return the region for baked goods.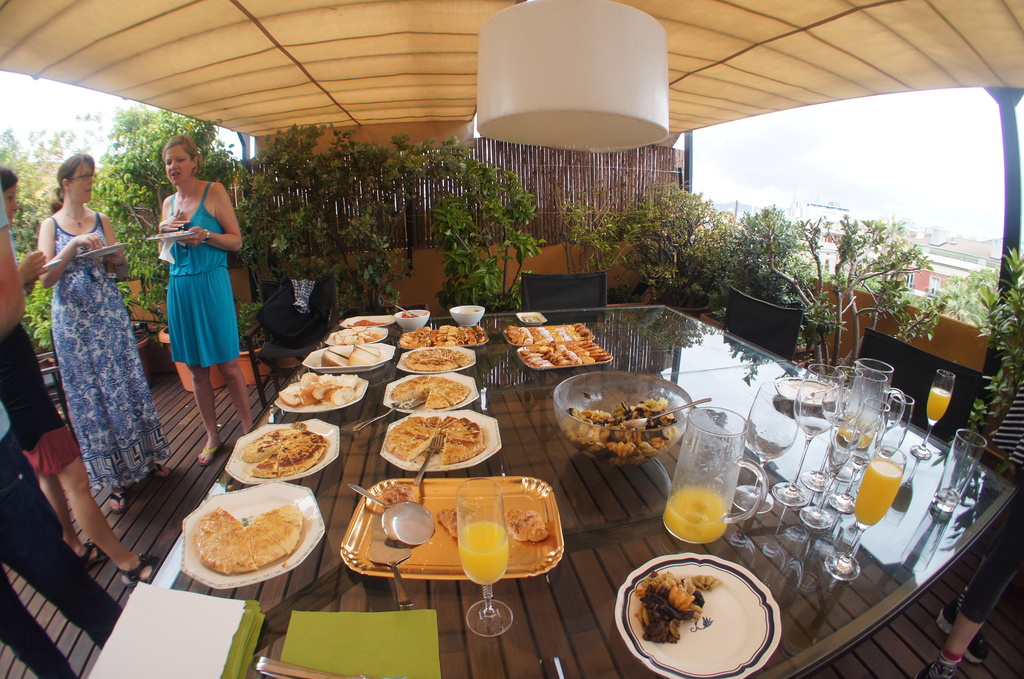
x1=400, y1=324, x2=485, y2=346.
